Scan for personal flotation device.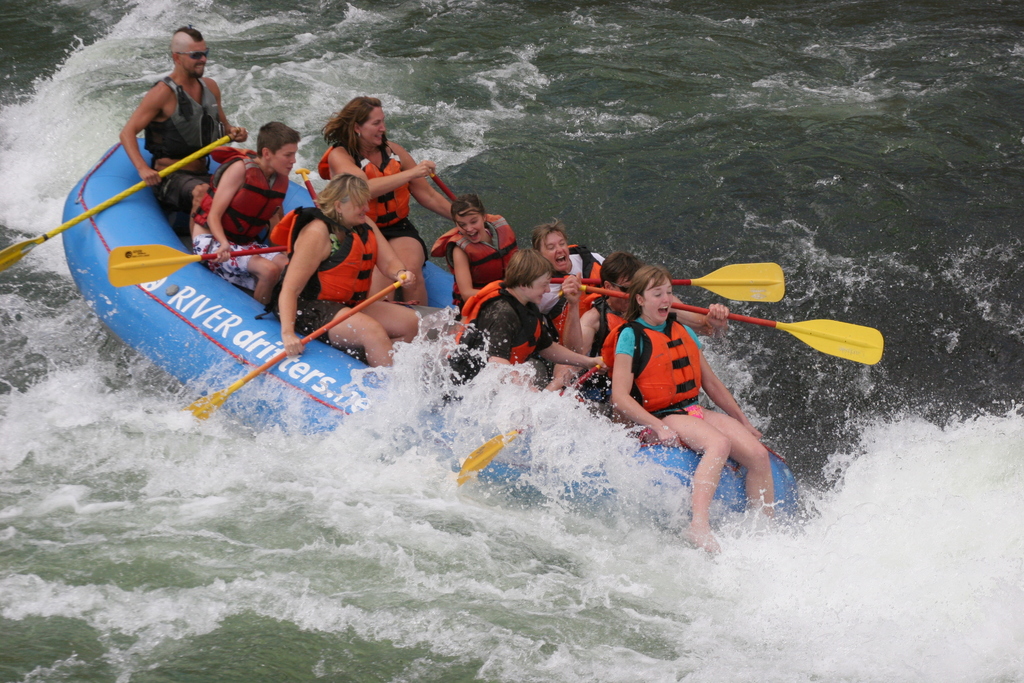
Scan result: pyautogui.locateOnScreen(311, 144, 410, 224).
